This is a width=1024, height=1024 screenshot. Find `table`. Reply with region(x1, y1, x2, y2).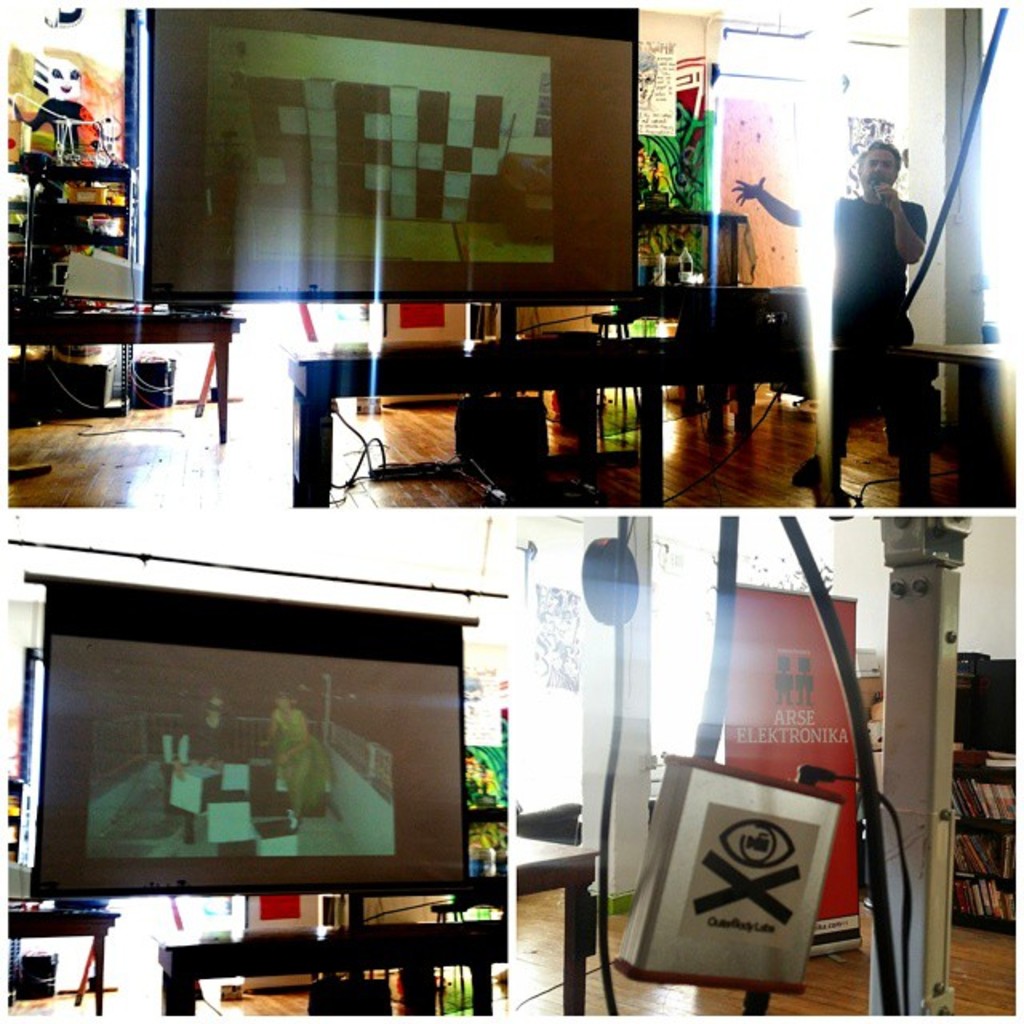
region(888, 330, 1016, 504).
